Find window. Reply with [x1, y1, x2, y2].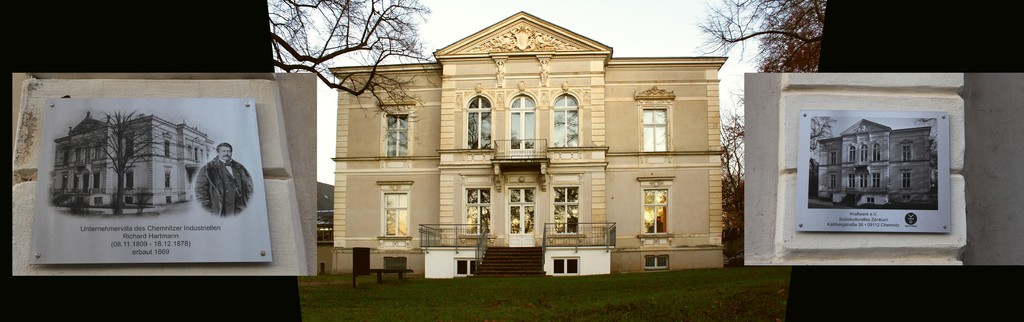
[846, 146, 853, 162].
